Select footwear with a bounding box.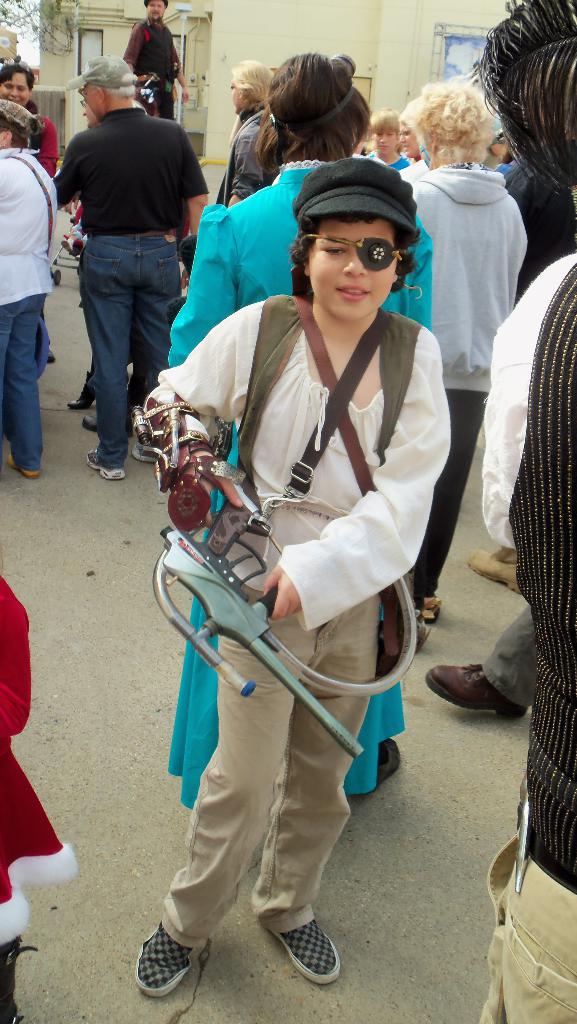
pyautogui.locateOnScreen(88, 452, 123, 481).
